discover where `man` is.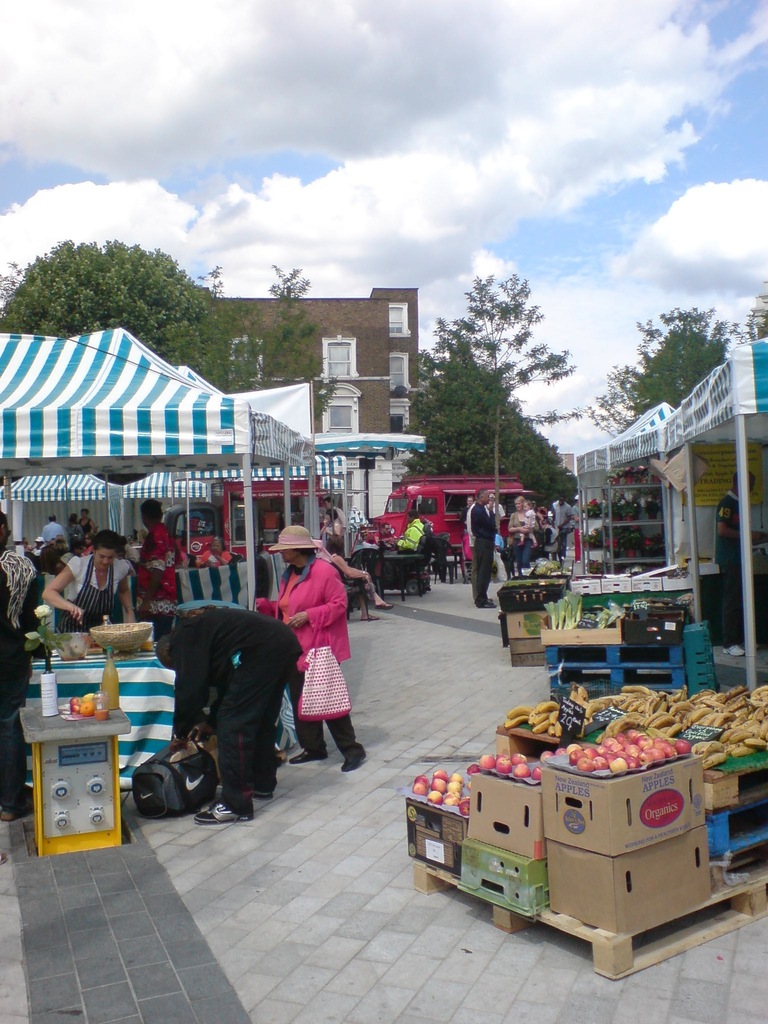
Discovered at 549,496,572,557.
